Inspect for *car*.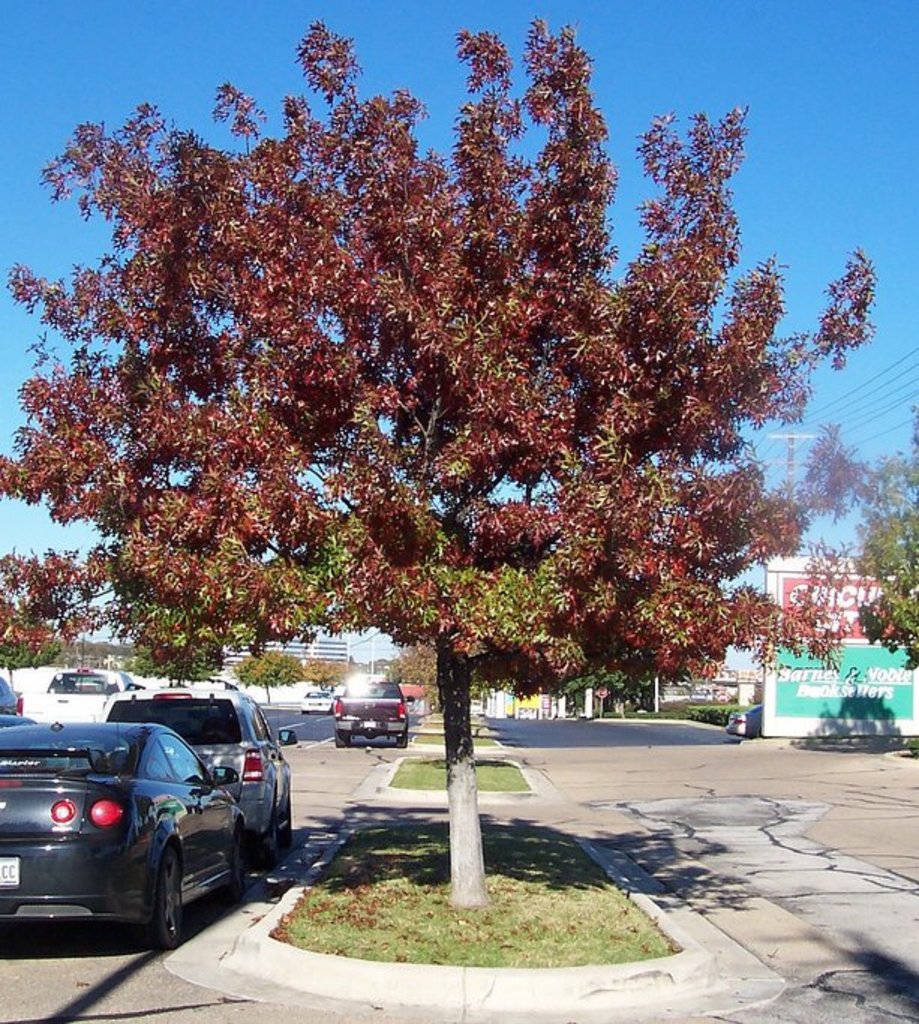
Inspection: box(336, 679, 412, 750).
